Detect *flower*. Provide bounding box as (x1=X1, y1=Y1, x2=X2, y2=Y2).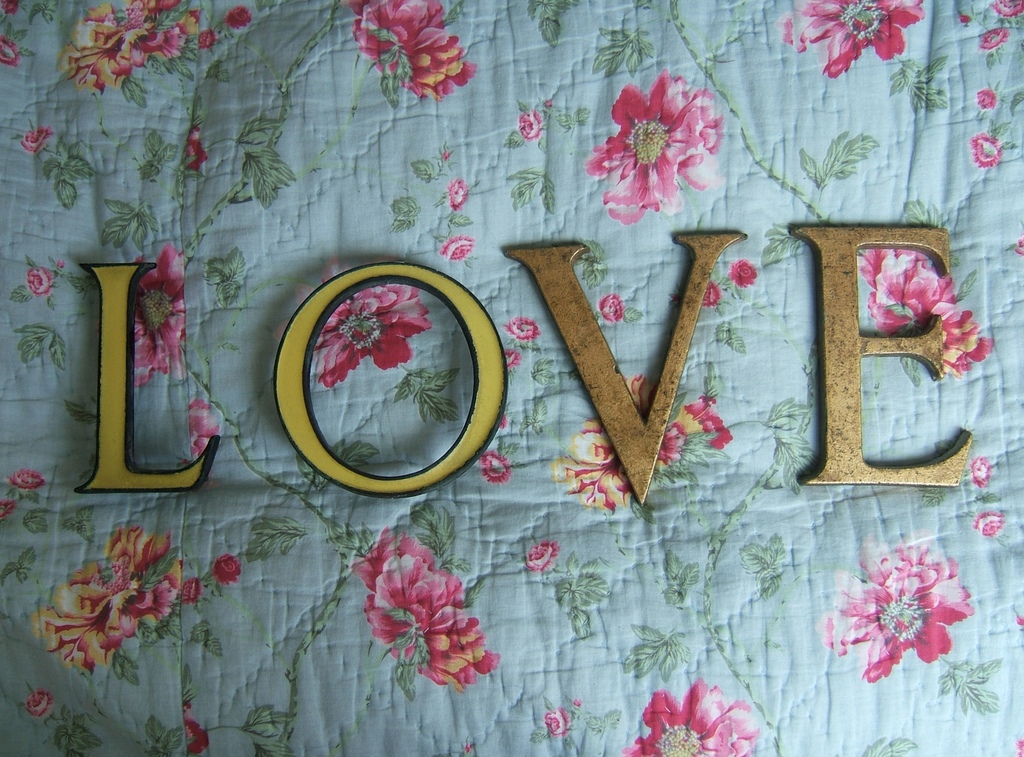
(x1=858, y1=247, x2=991, y2=379).
